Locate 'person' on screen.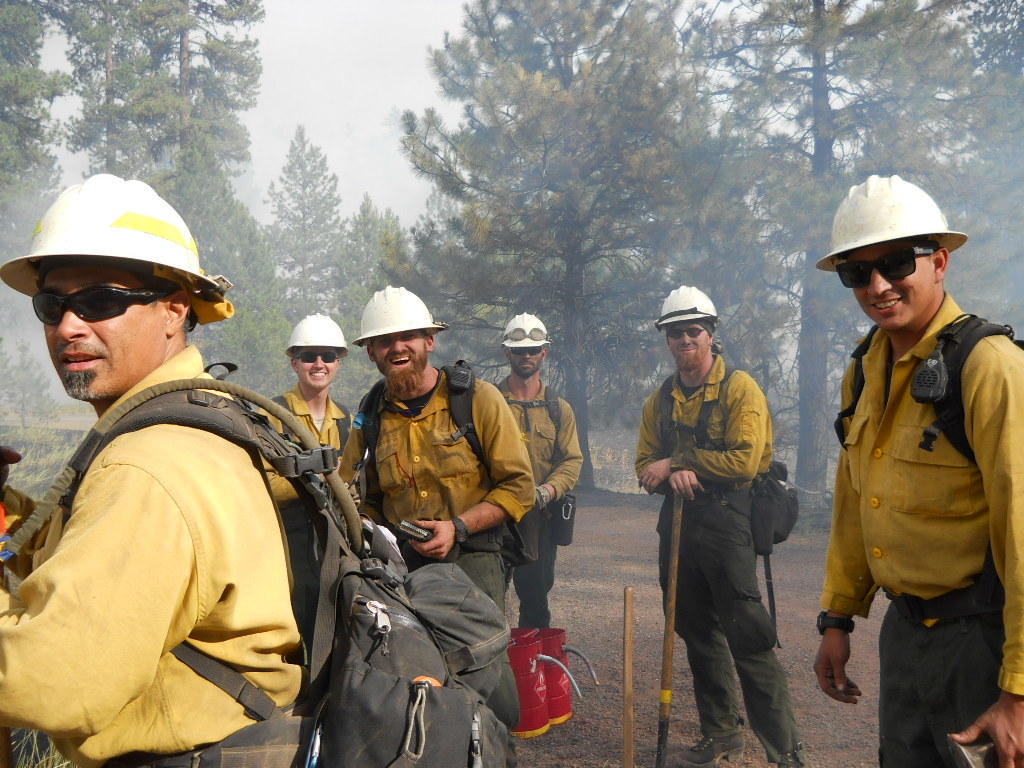
On screen at [821, 164, 1023, 767].
